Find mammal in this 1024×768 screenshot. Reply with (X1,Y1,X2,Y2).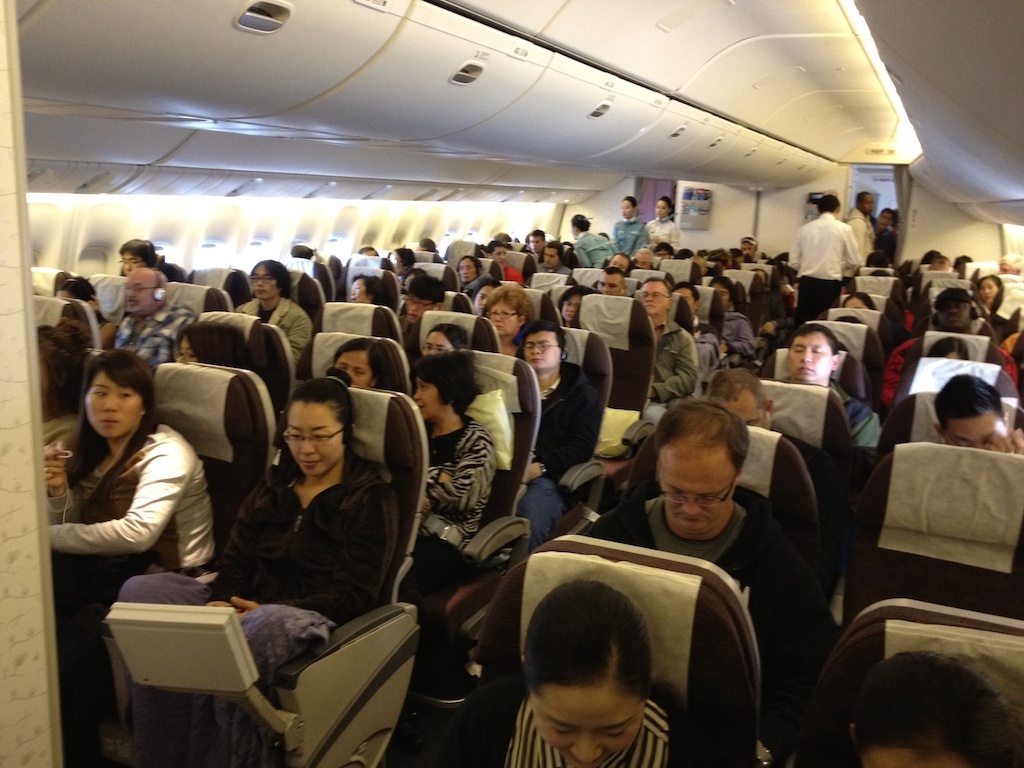
(840,315,882,362).
